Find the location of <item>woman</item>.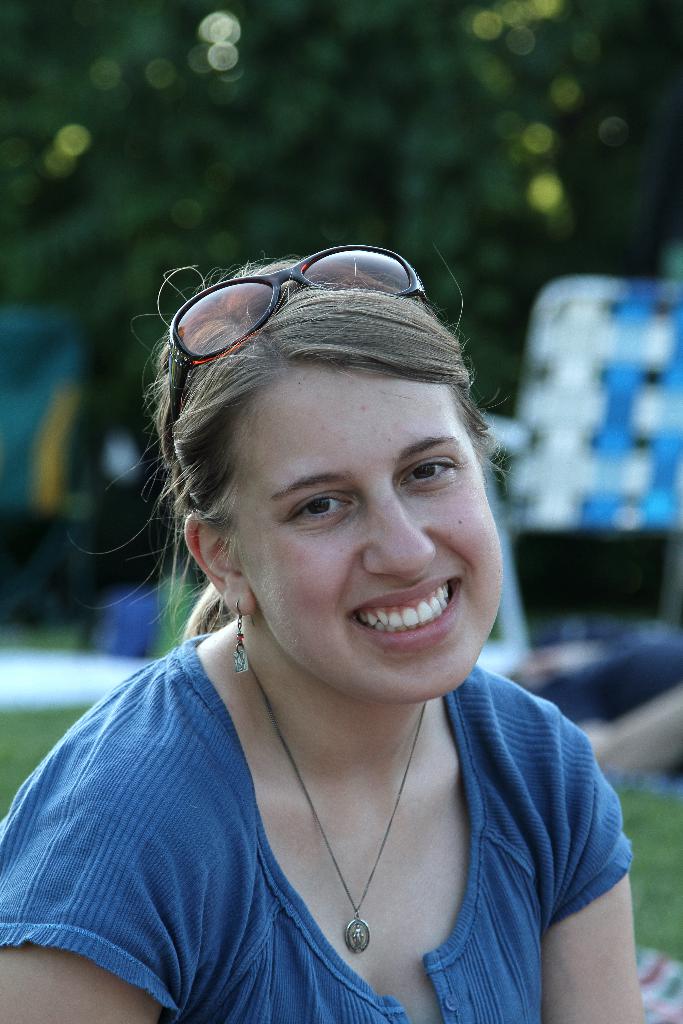
Location: (10, 232, 647, 1016).
